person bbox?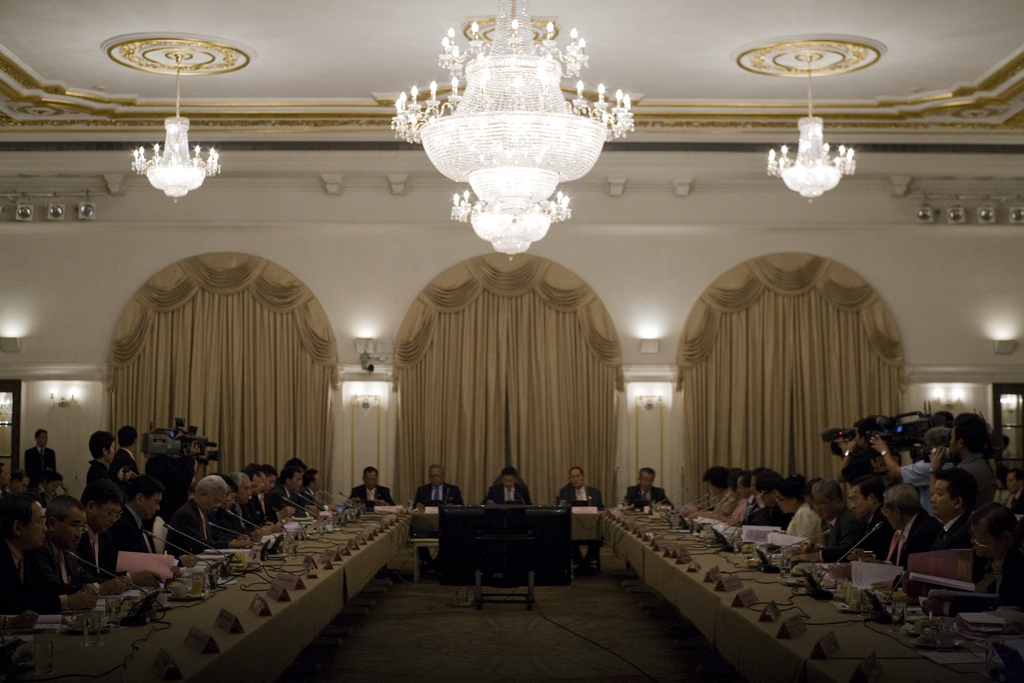
box(410, 461, 464, 508)
